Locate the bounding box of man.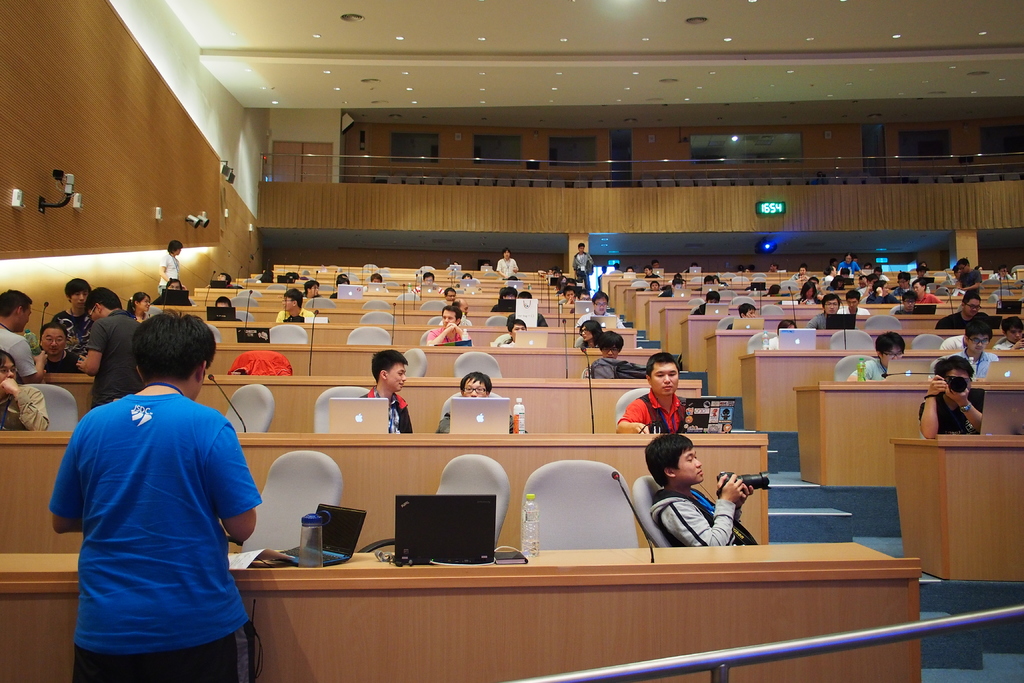
Bounding box: x1=935, y1=314, x2=999, y2=374.
